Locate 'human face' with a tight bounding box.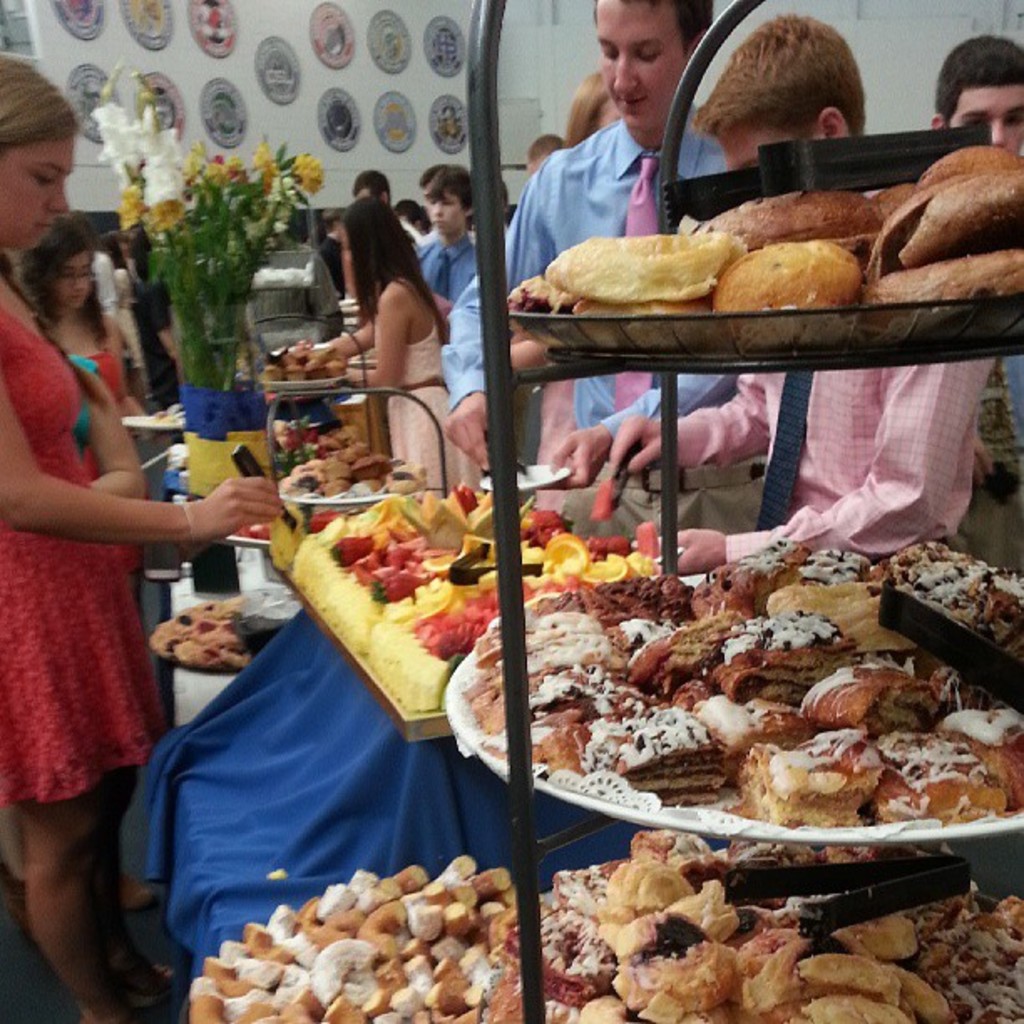
x1=959 y1=85 x2=1022 y2=164.
